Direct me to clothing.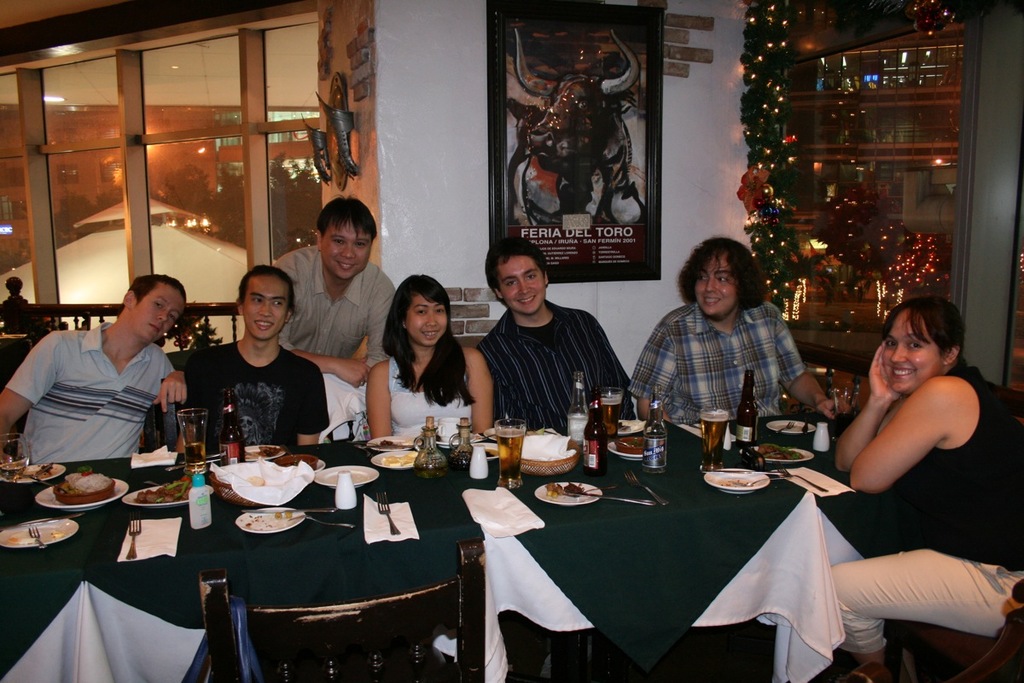
Direction: {"left": 392, "top": 358, "right": 473, "bottom": 435}.
